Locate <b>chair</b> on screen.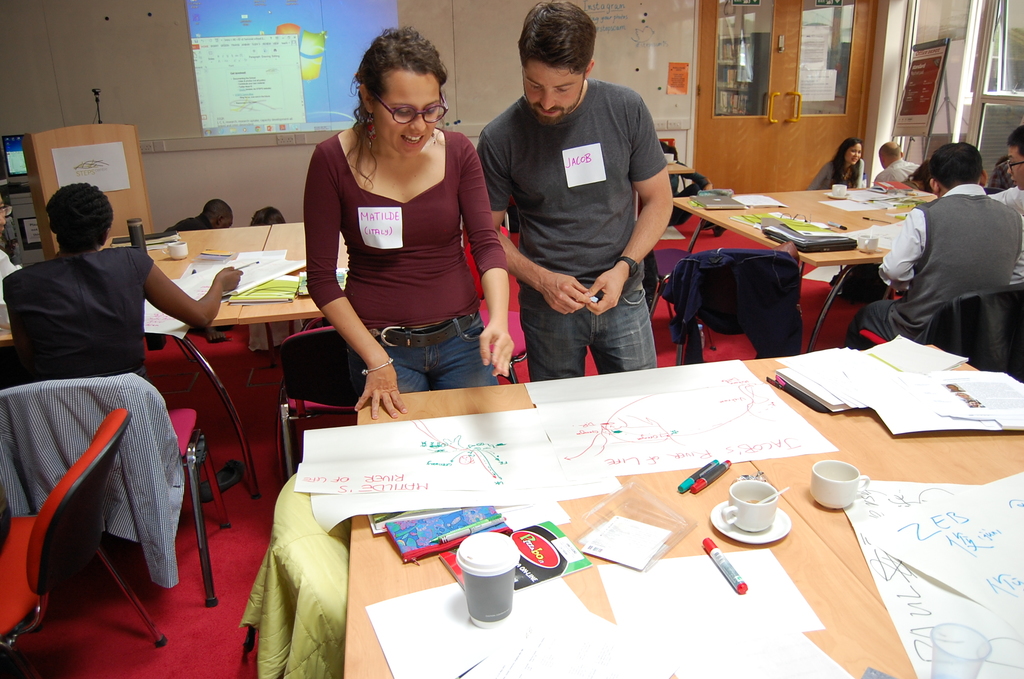
On screen at (858,281,1023,379).
